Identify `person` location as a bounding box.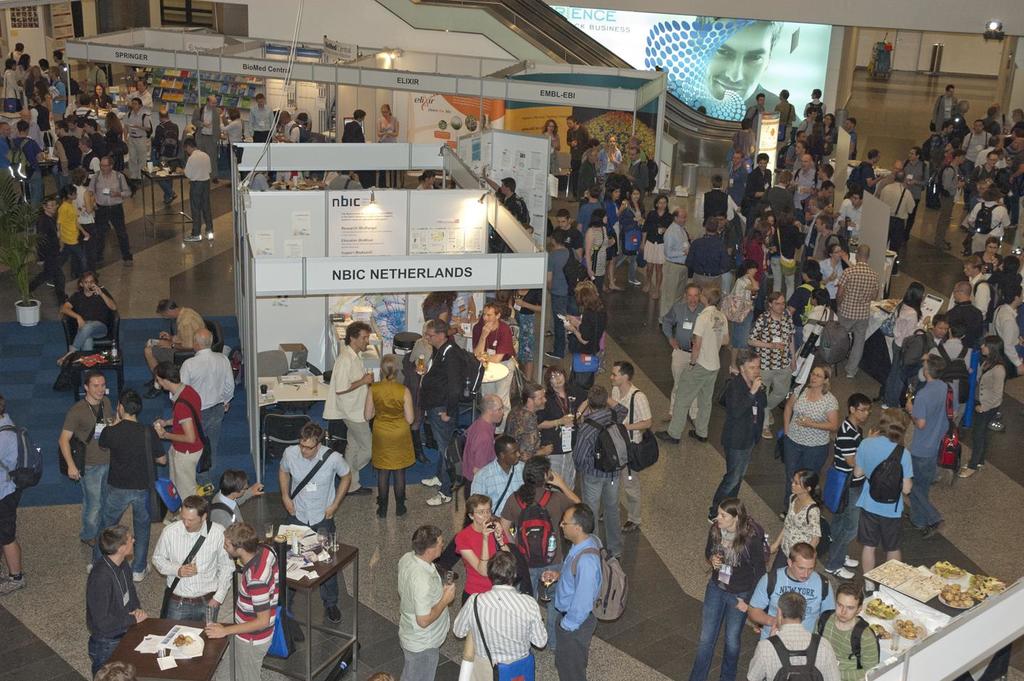
select_region(105, 110, 127, 173).
